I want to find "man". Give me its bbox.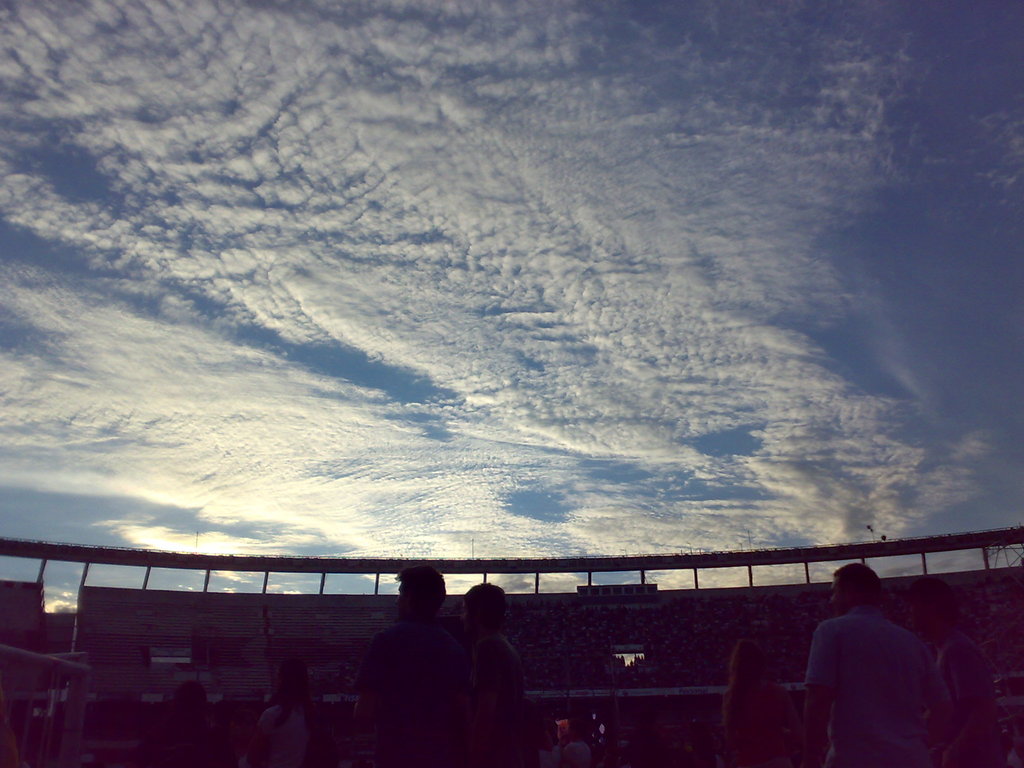
rect(457, 575, 543, 767).
